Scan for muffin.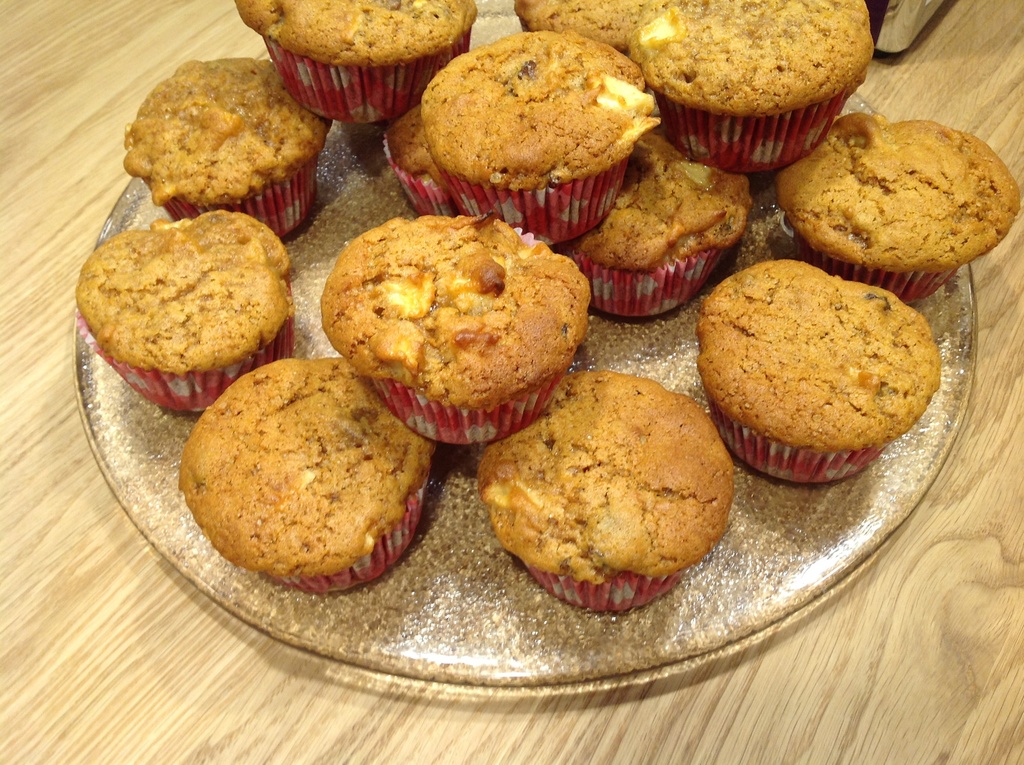
Scan result: (x1=234, y1=0, x2=483, y2=127).
